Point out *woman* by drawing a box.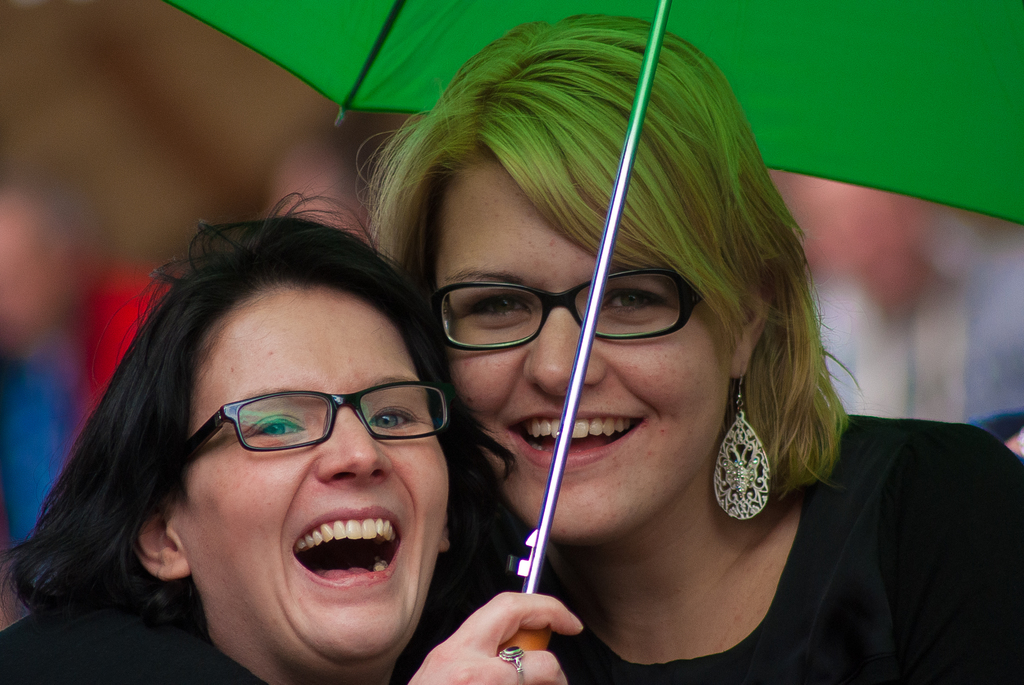
bbox(0, 187, 582, 684).
